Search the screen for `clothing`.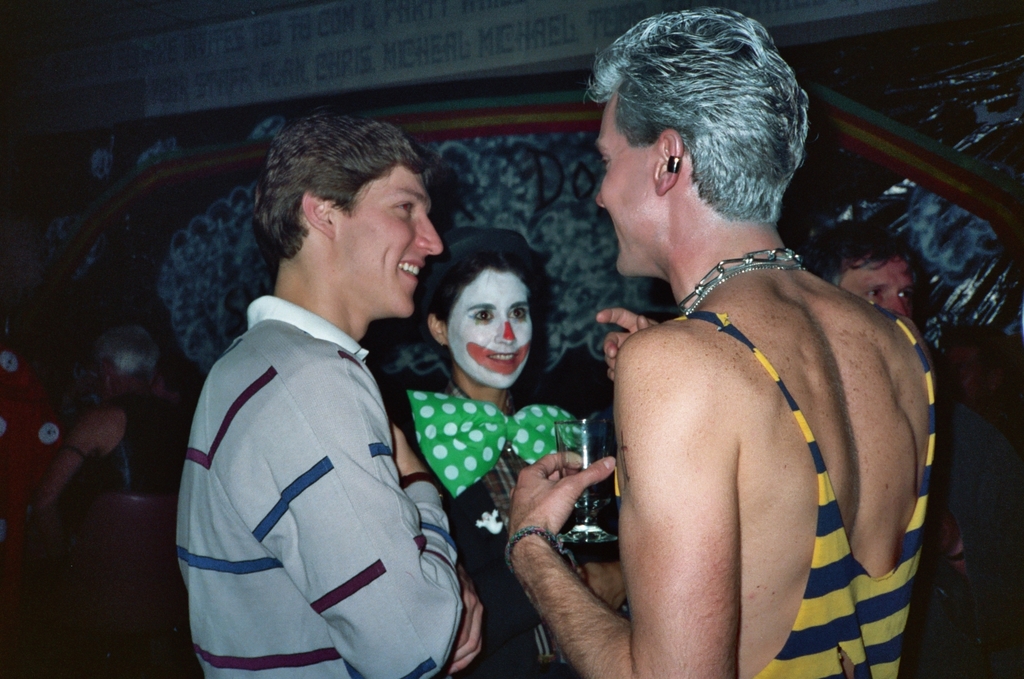
Found at <bbox>180, 252, 468, 676</bbox>.
